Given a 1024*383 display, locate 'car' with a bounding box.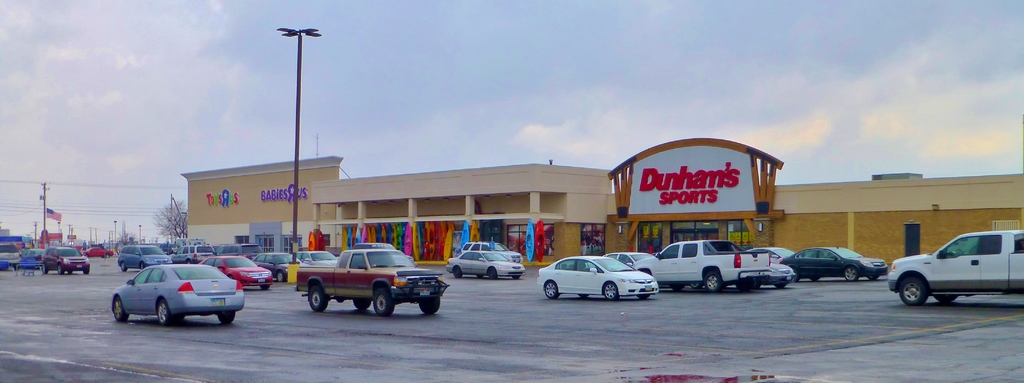
Located: {"x1": 112, "y1": 239, "x2": 176, "y2": 274}.
